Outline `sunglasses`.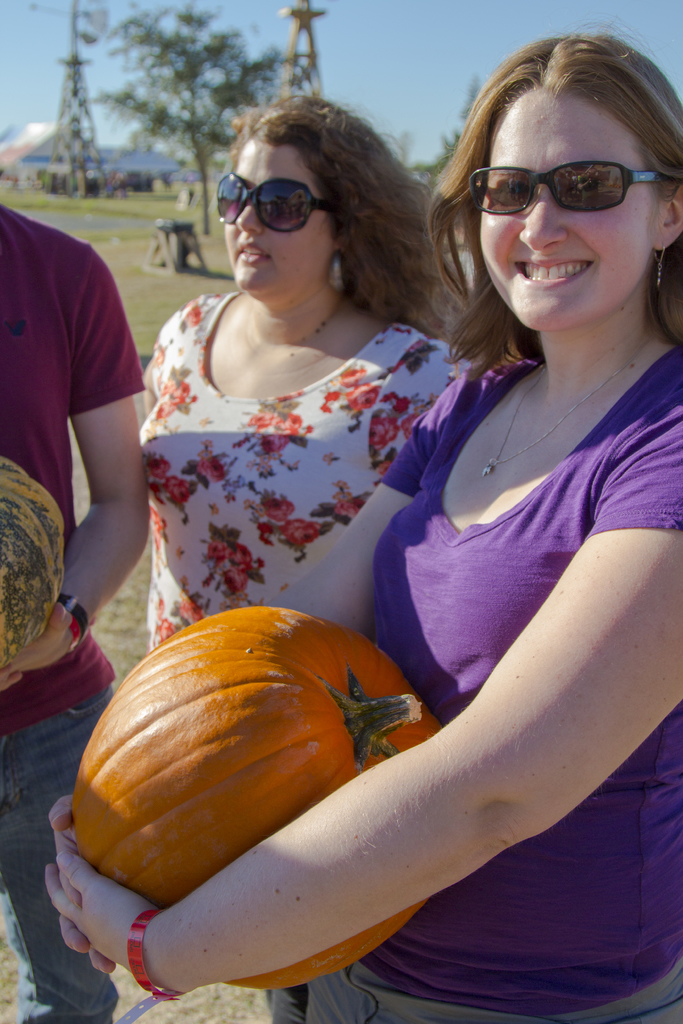
Outline: [left=467, top=166, right=668, bottom=214].
